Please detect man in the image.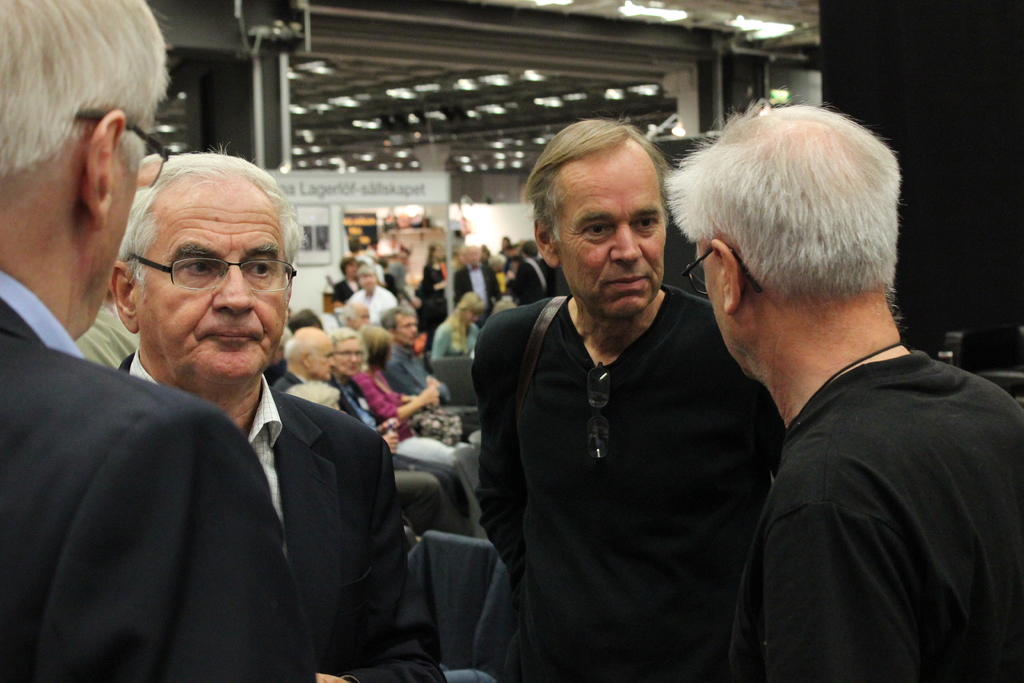
643 104 1006 682.
